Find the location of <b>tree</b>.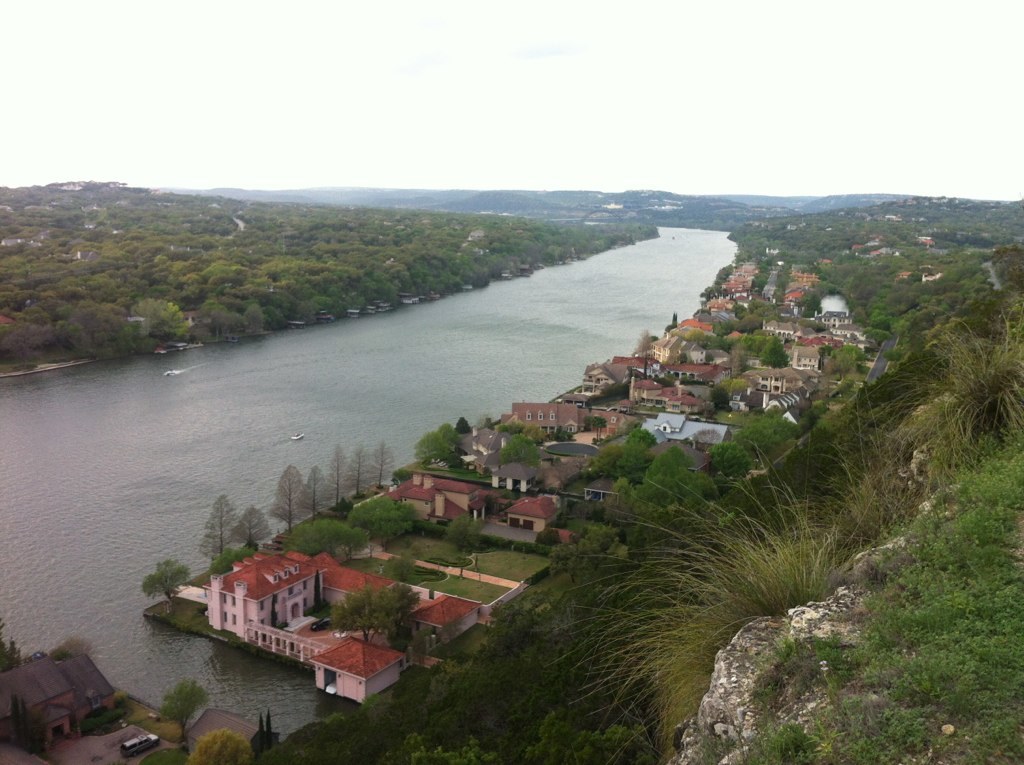
Location: (619,426,654,449).
